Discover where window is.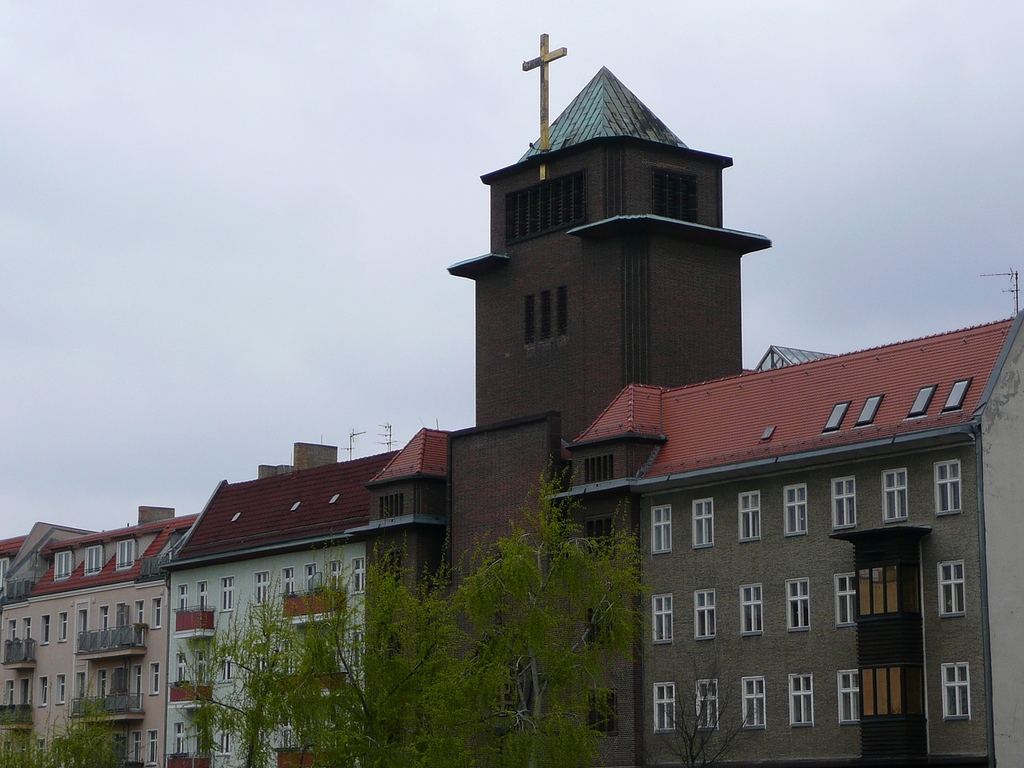
Discovered at <bbox>282, 641, 292, 675</bbox>.
